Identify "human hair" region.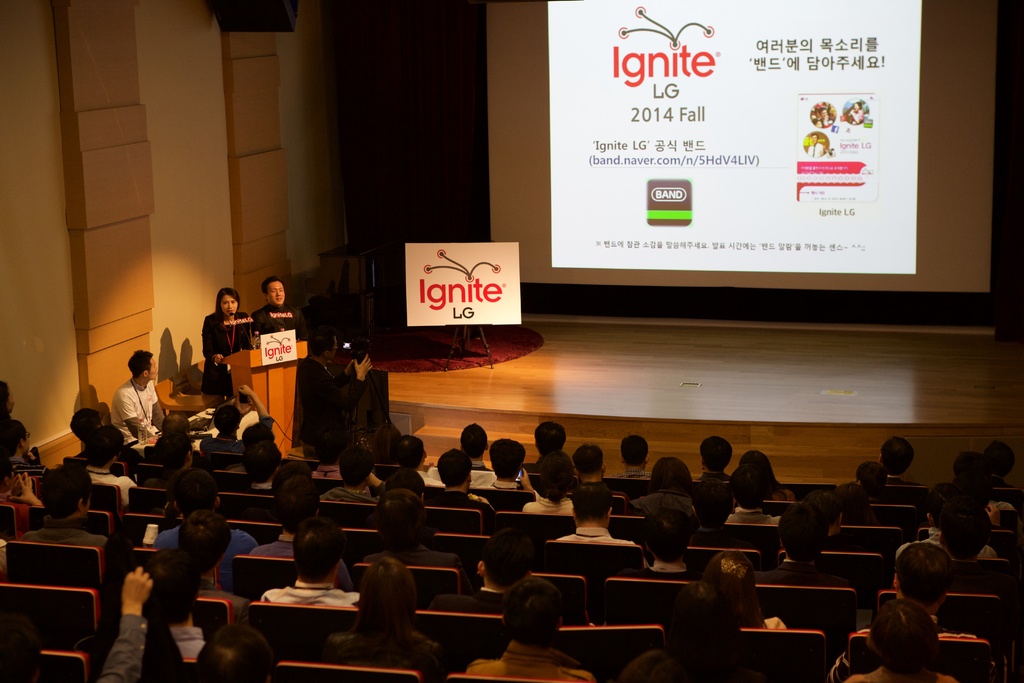
Region: x1=378 y1=489 x2=429 y2=544.
